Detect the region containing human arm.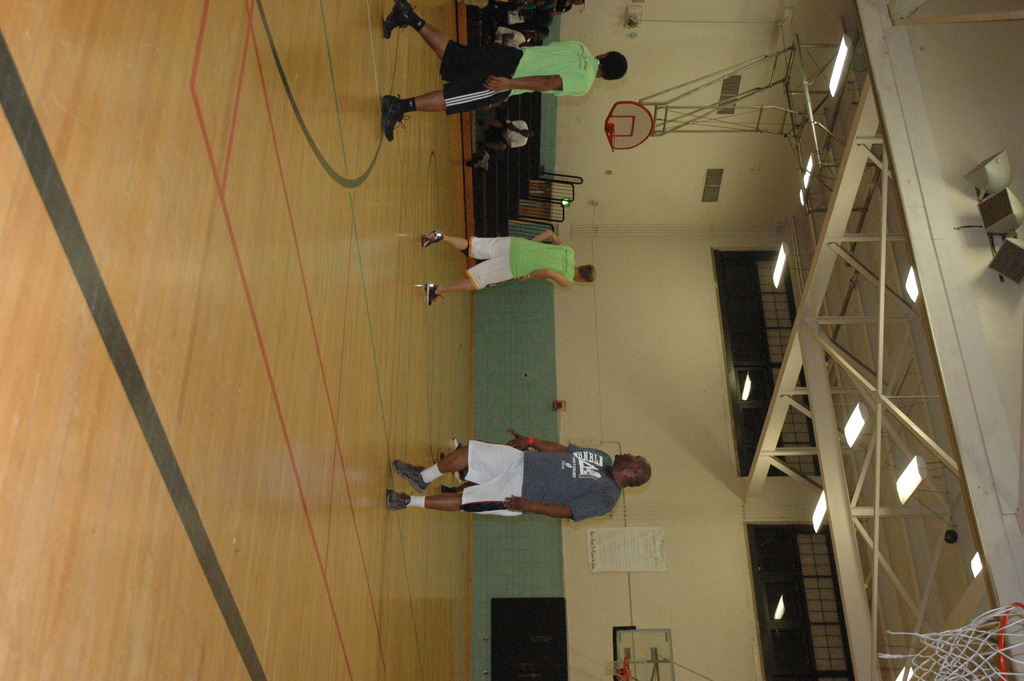
Rect(484, 67, 596, 100).
